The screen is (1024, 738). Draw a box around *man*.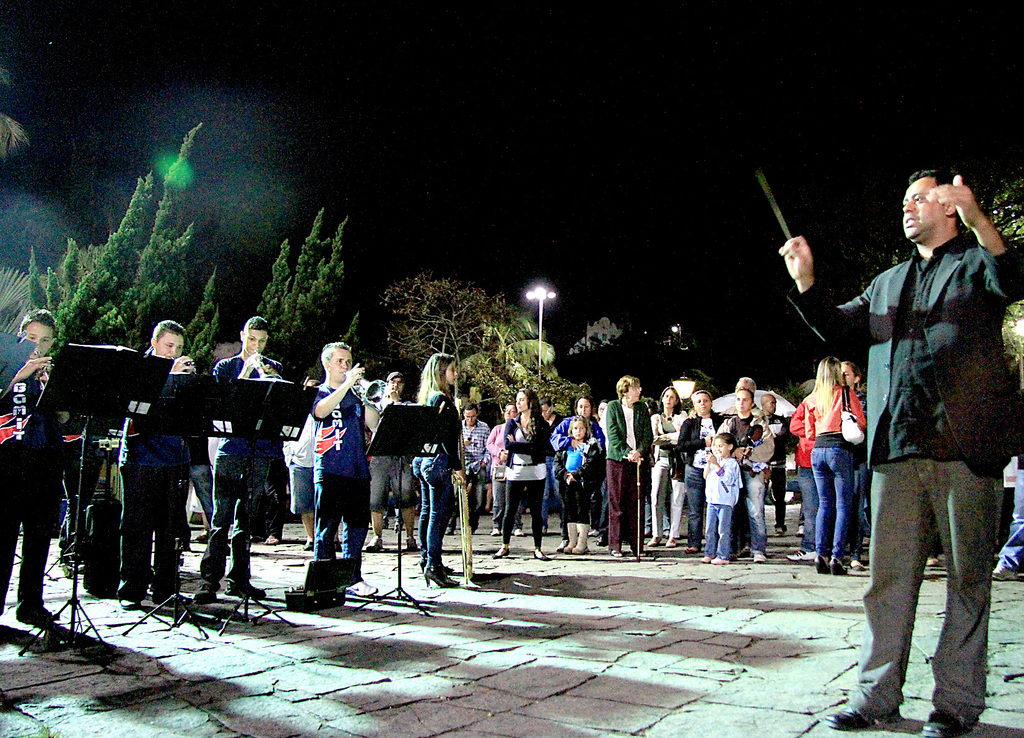
{"left": 81, "top": 319, "right": 192, "bottom": 614}.
